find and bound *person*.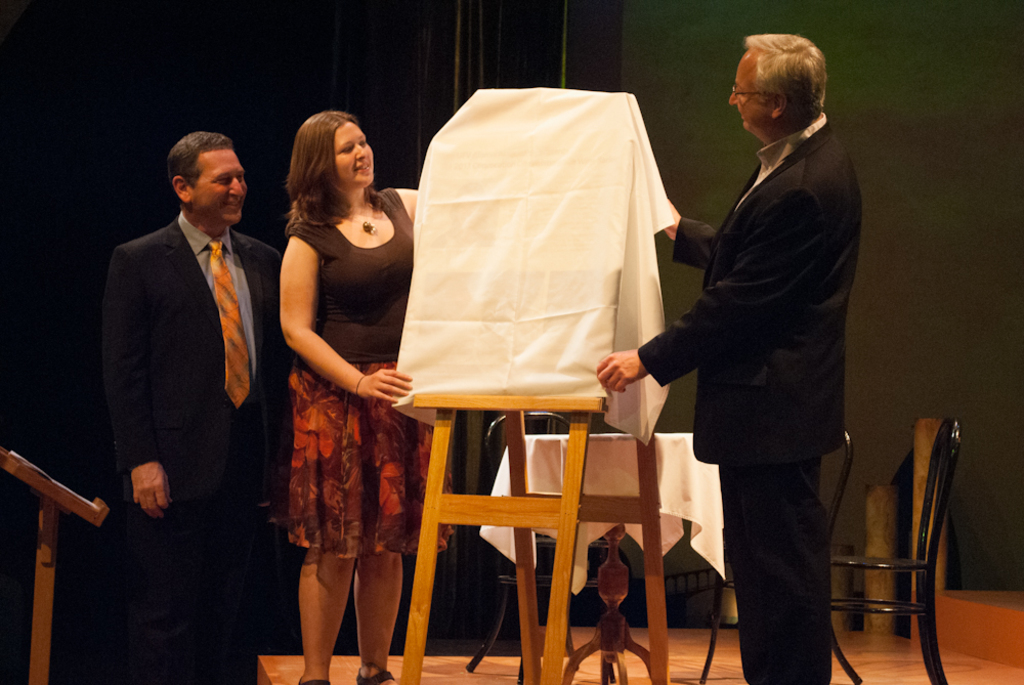
Bound: 594/35/864/684.
